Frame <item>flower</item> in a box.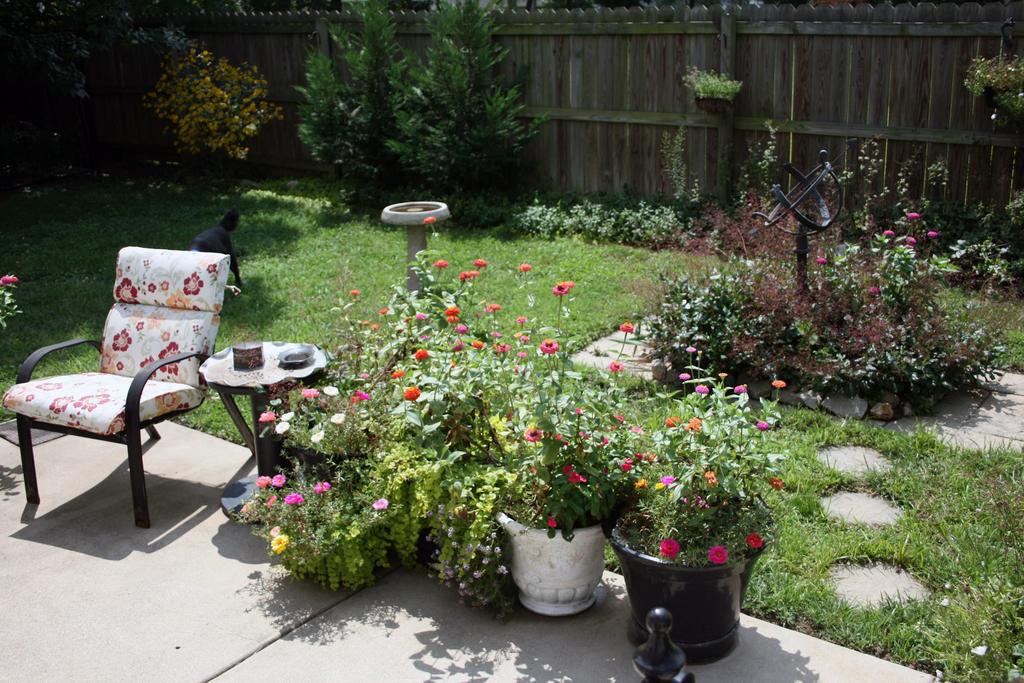
474 256 482 268.
